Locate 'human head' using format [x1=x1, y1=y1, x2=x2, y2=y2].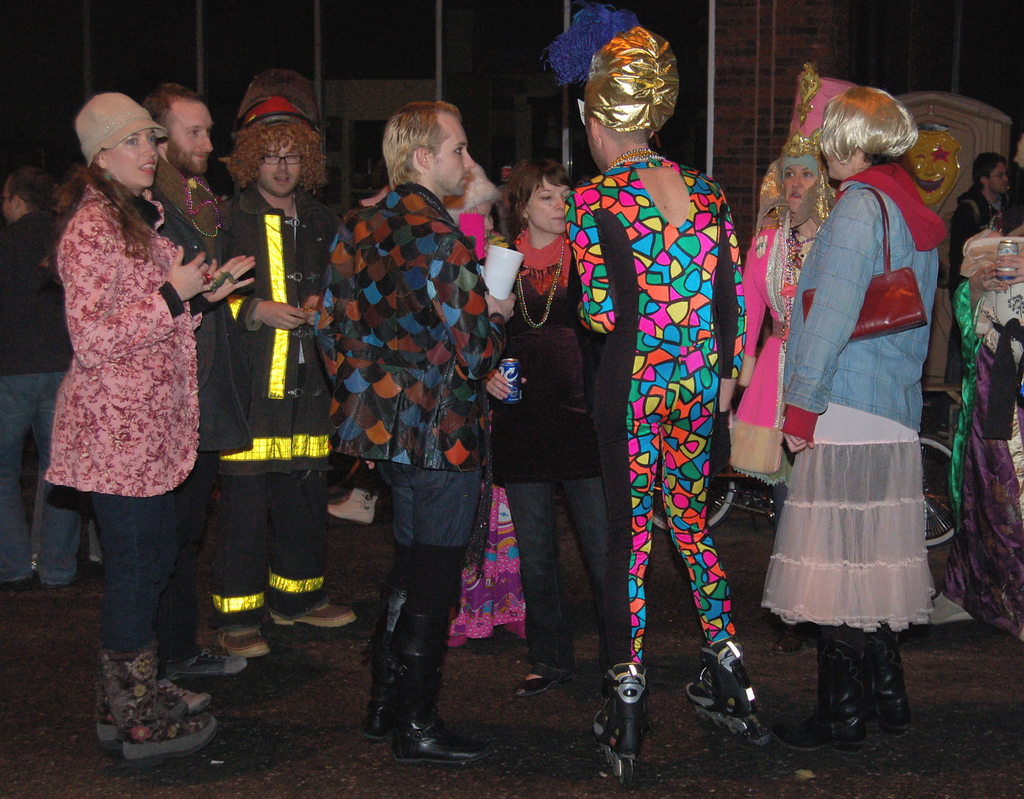
[x1=0, y1=167, x2=48, y2=227].
